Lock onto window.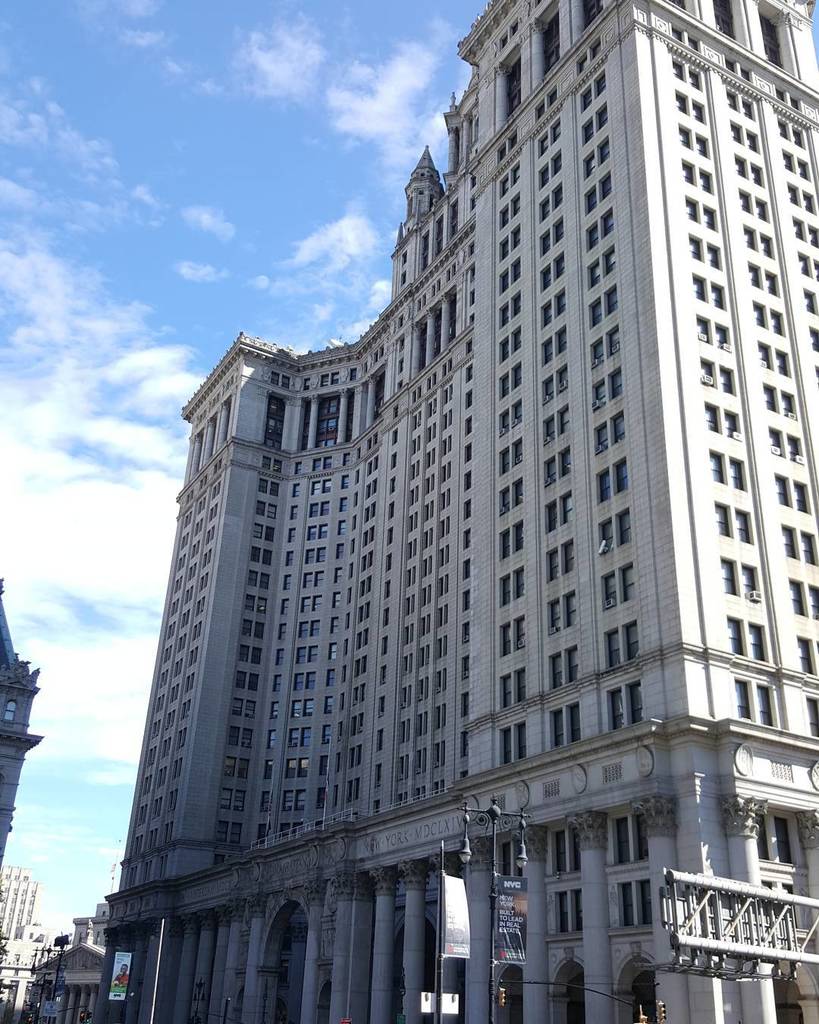
Locked: l=607, t=817, r=645, b=861.
